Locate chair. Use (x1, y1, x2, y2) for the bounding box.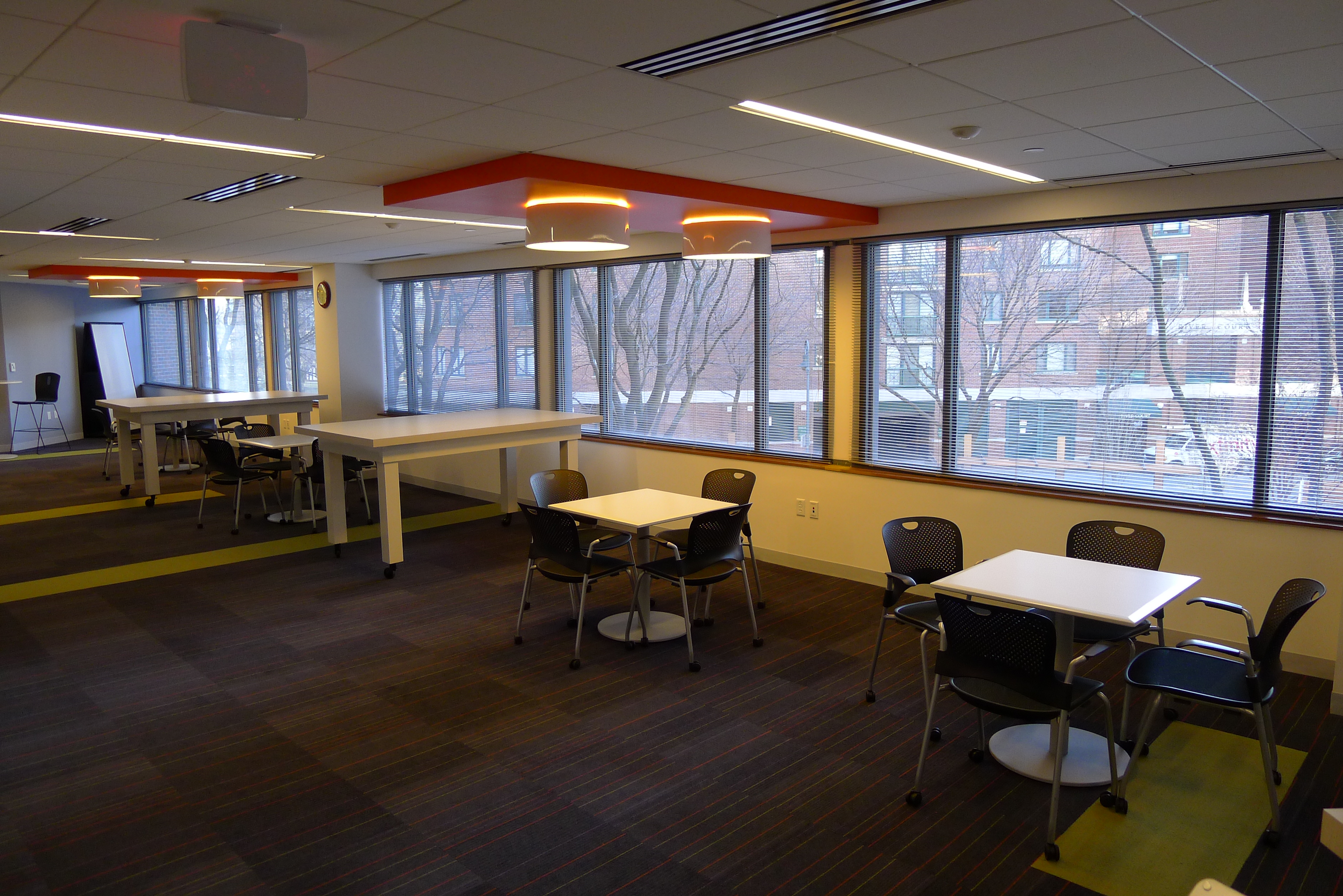
(367, 183, 416, 261).
